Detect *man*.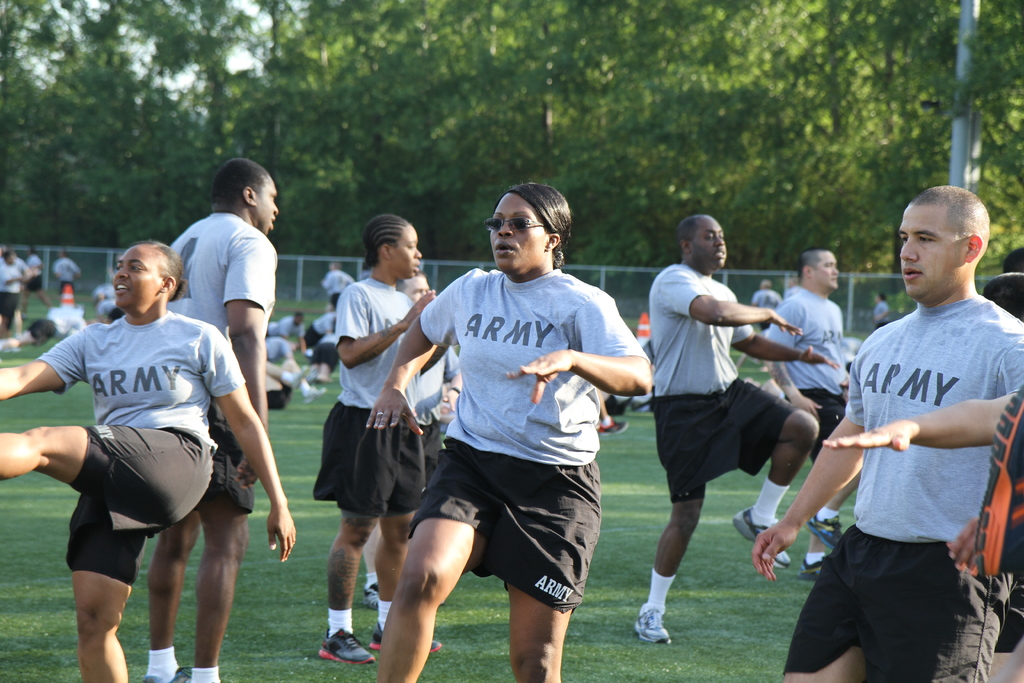
Detected at <box>630,213,836,646</box>.
